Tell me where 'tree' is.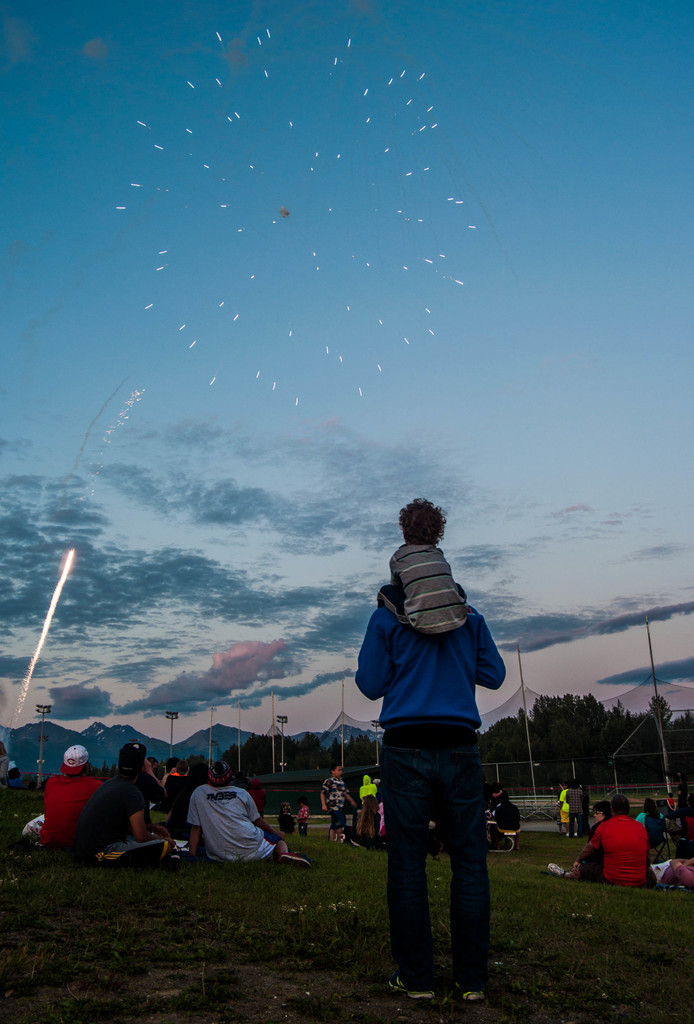
'tree' is at <bbox>548, 685, 587, 767</bbox>.
